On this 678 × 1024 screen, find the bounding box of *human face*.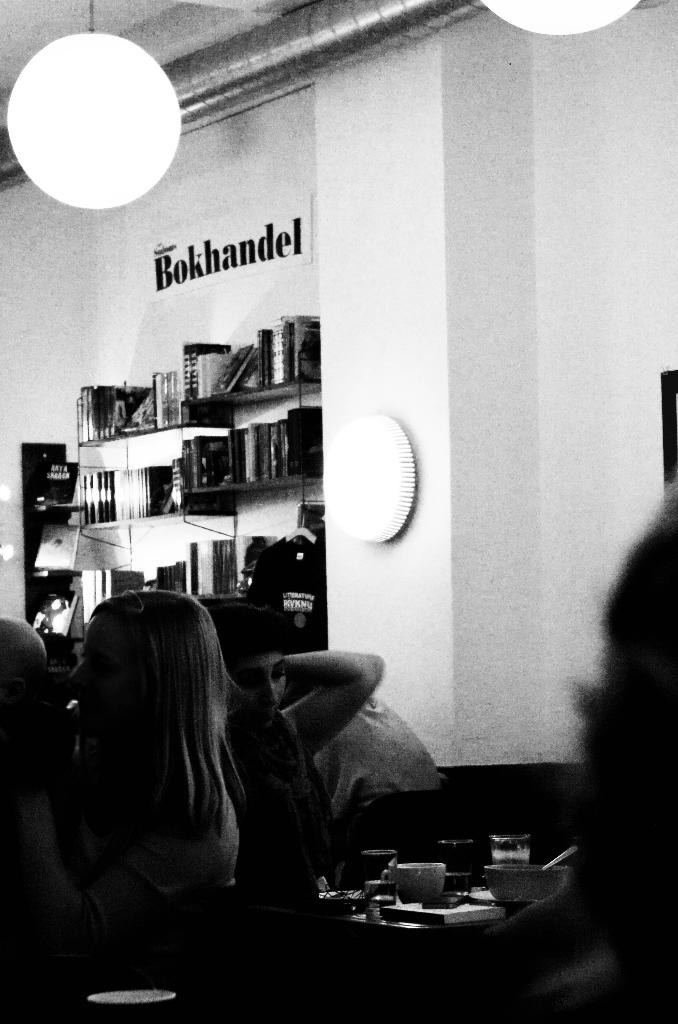
Bounding box: <region>67, 607, 143, 762</region>.
